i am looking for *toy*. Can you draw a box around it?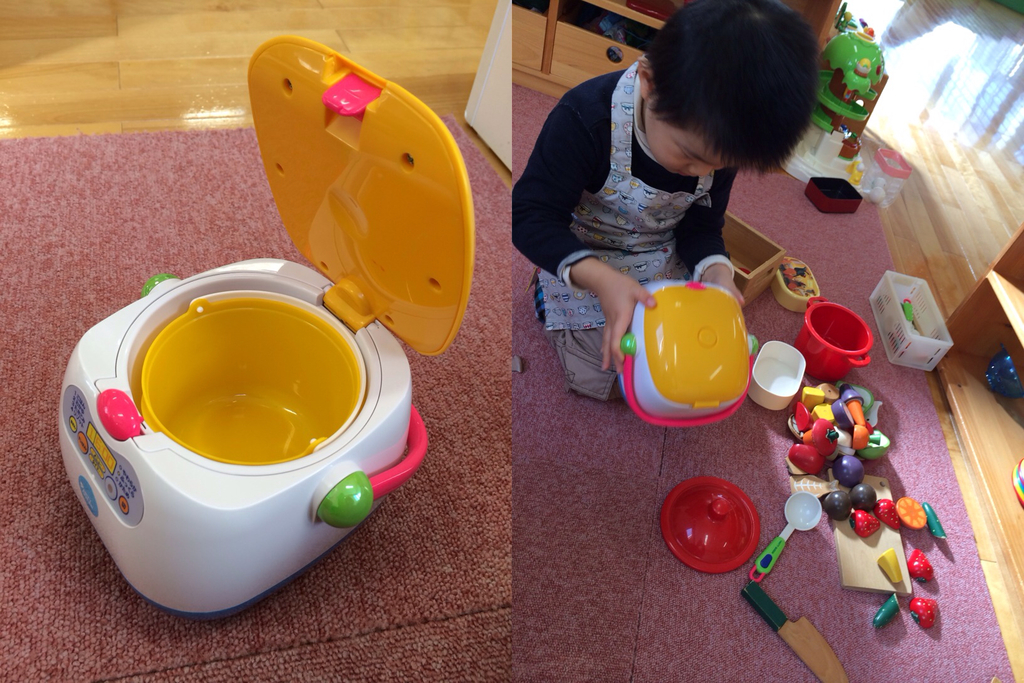
Sure, the bounding box is bbox(835, 457, 863, 482).
